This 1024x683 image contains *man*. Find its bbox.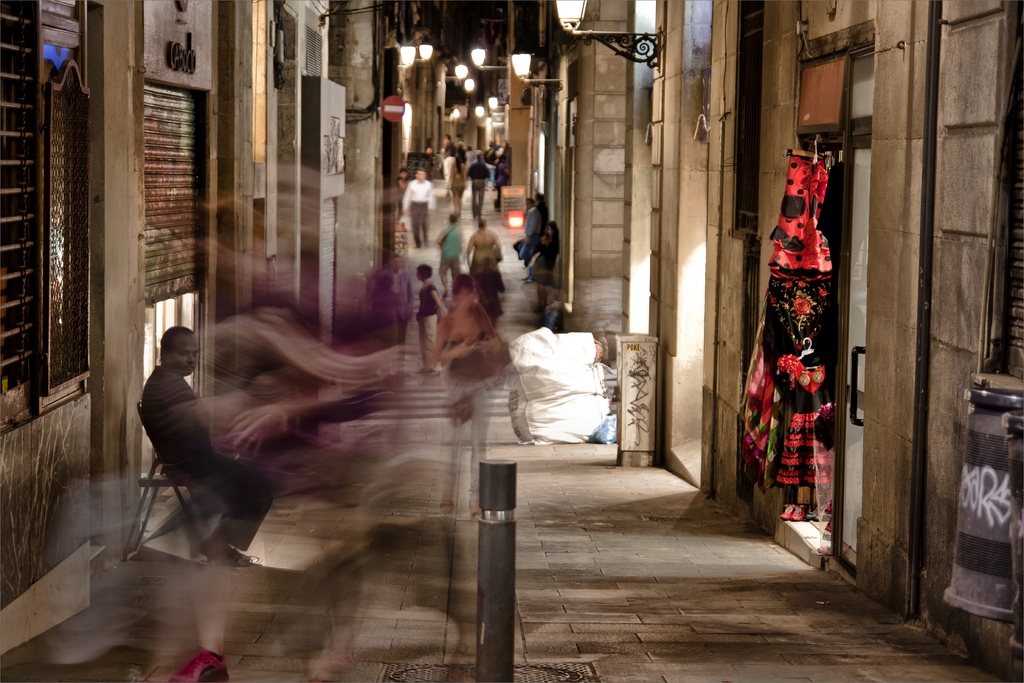
(left=439, top=135, right=455, bottom=184).
